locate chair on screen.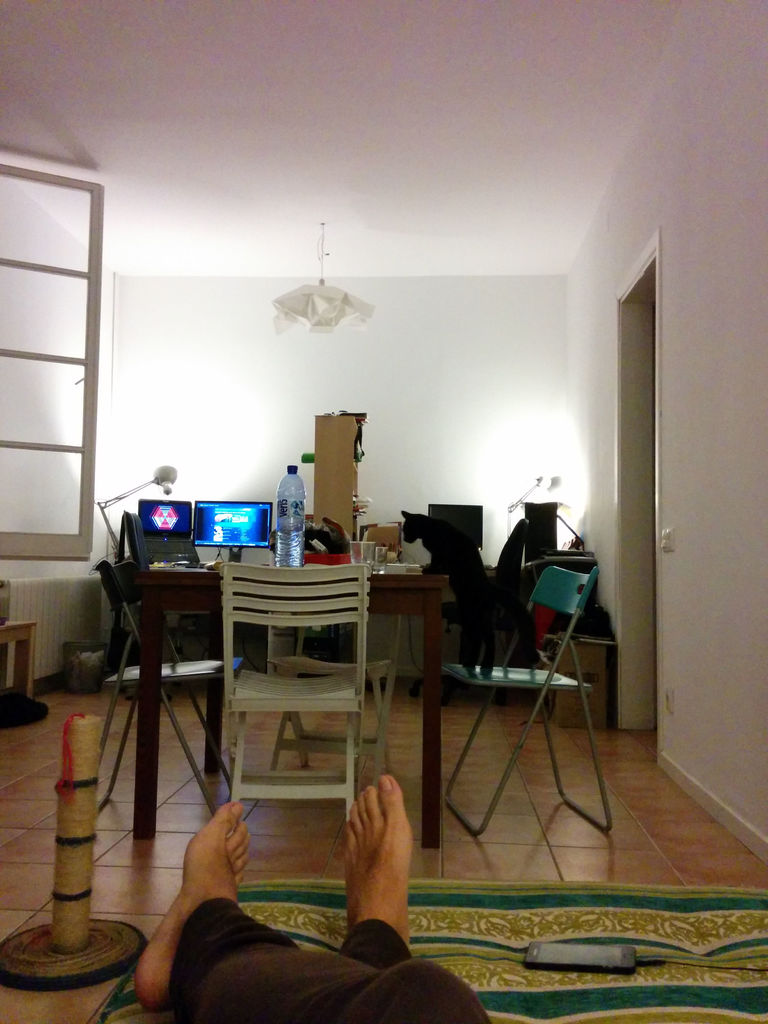
On screen at 97/557/233/798.
